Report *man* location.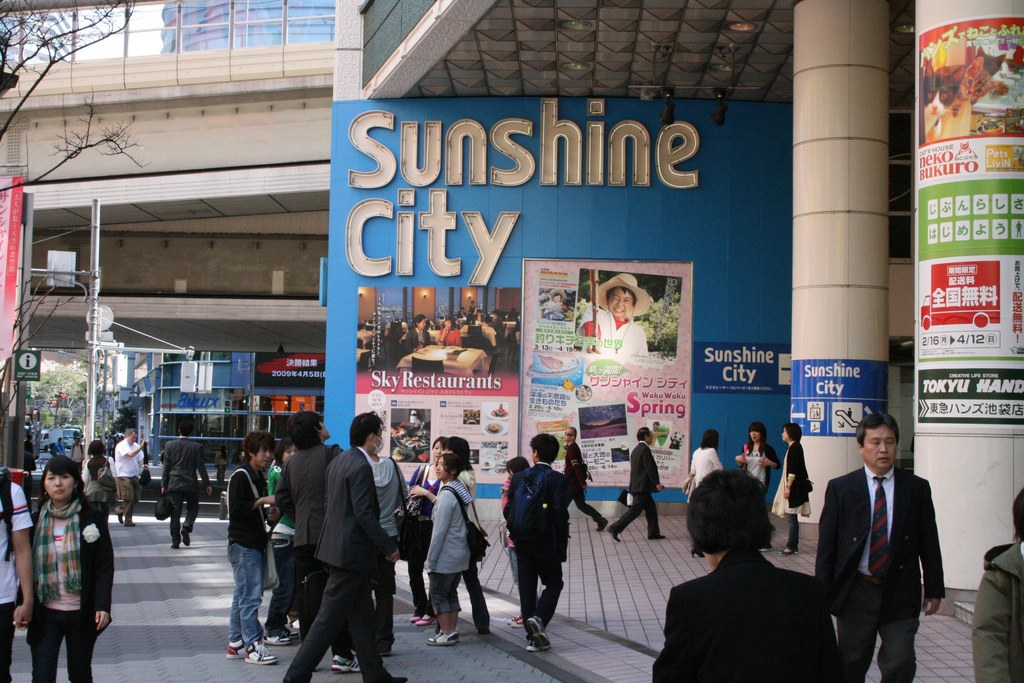
Report: [left=278, top=414, right=406, bottom=682].
